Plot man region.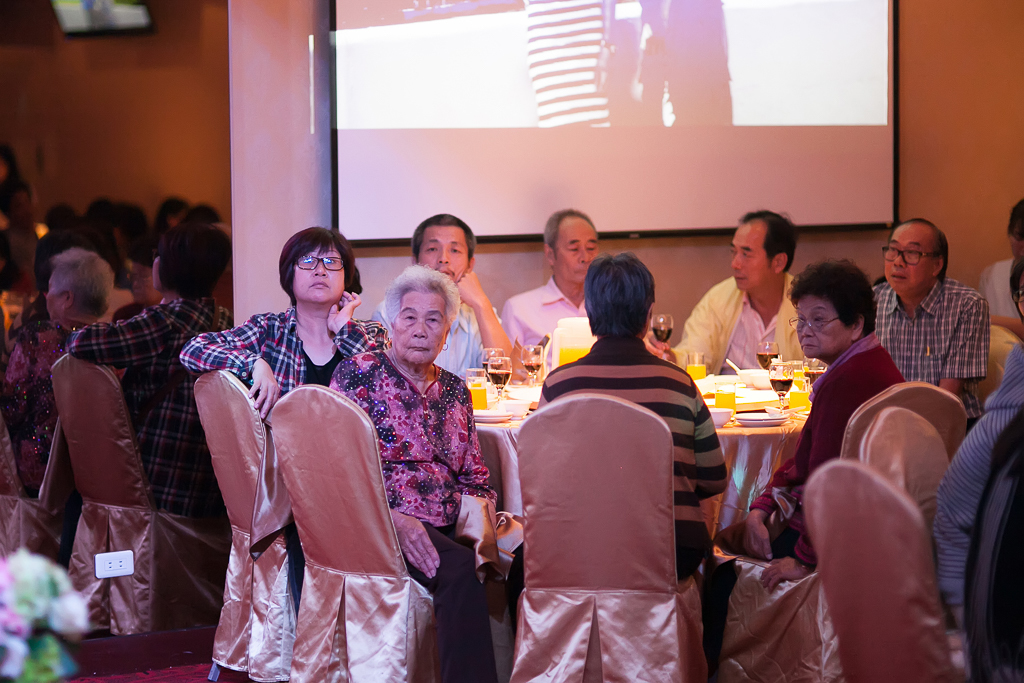
Plotted at bbox=(72, 228, 232, 513).
